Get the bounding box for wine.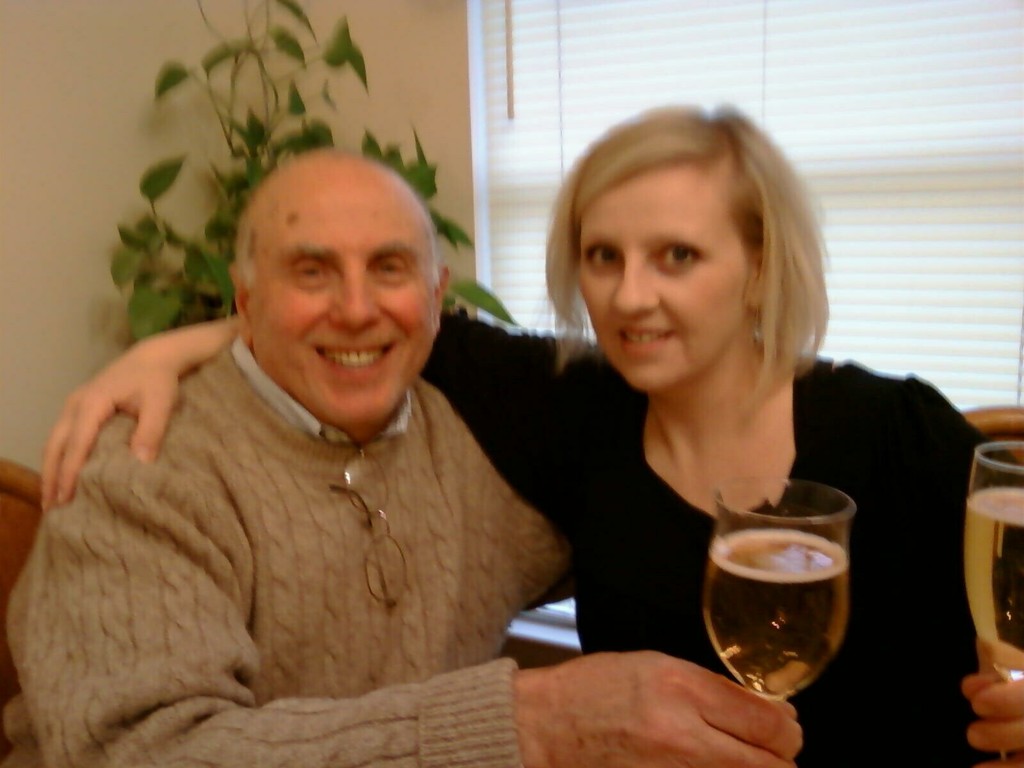
962, 487, 1023, 683.
